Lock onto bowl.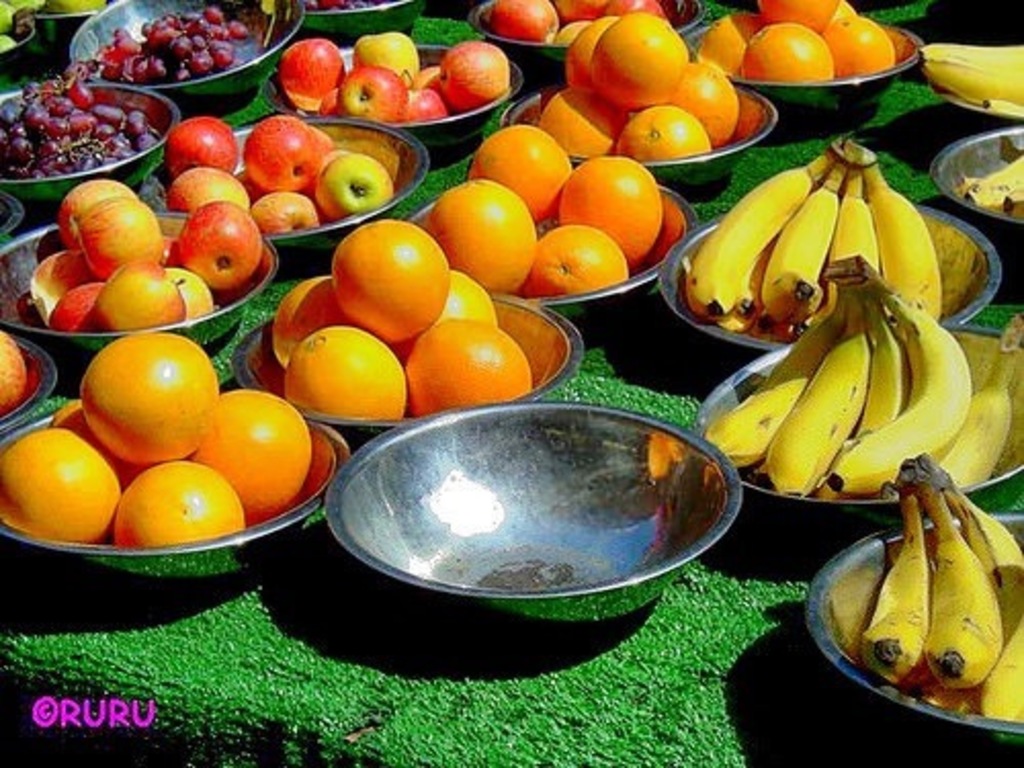
Locked: 0:190:25:233.
